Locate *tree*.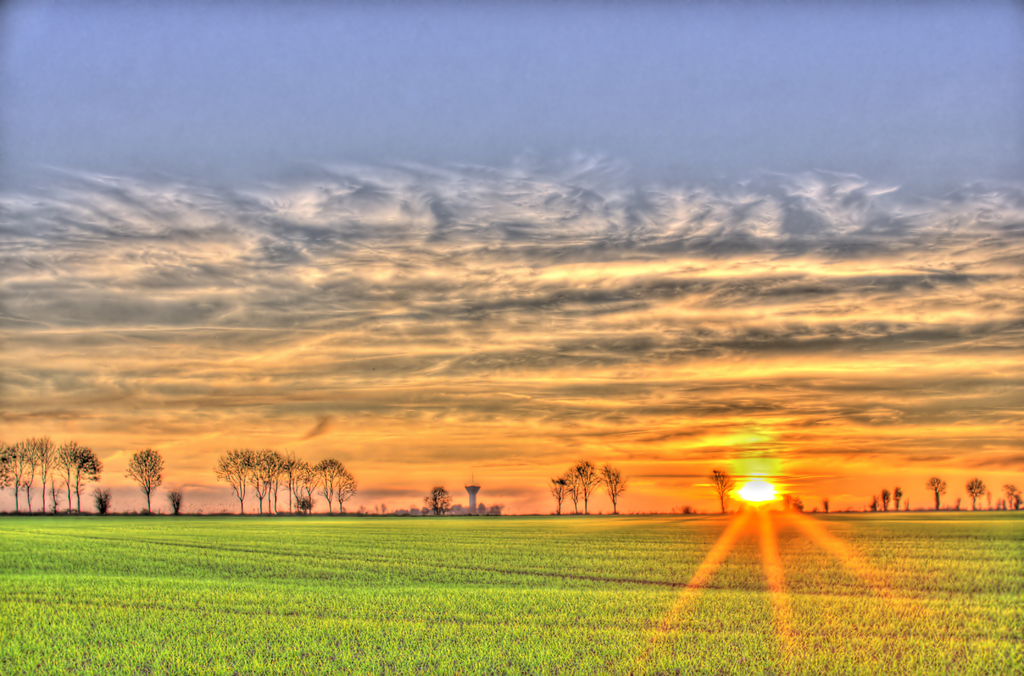
Bounding box: left=924, top=475, right=951, bottom=510.
